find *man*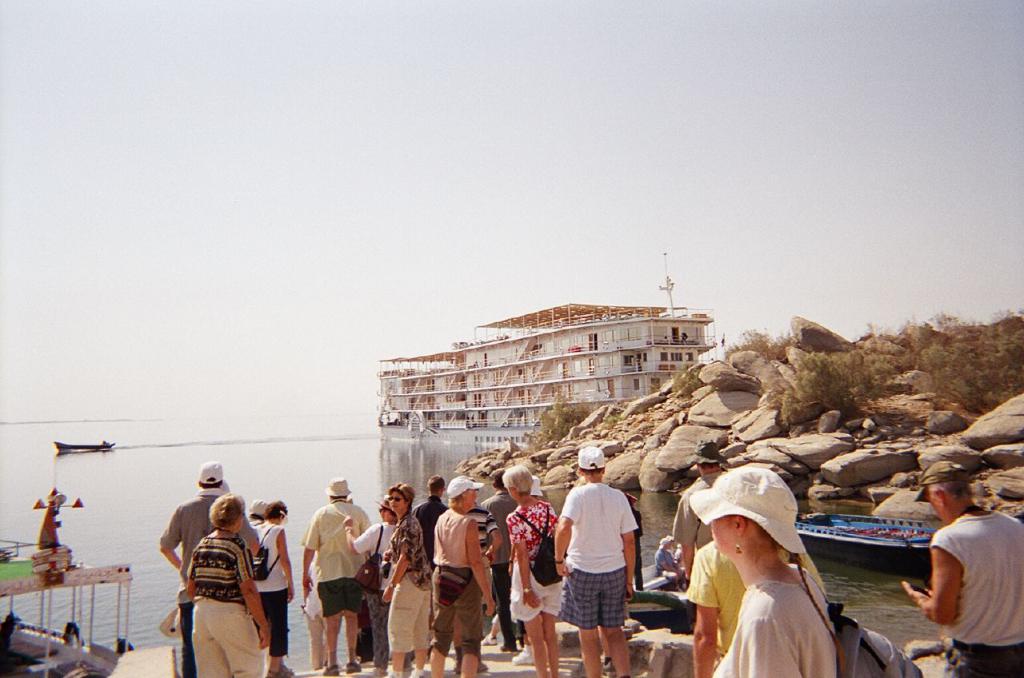
rect(416, 473, 449, 574)
